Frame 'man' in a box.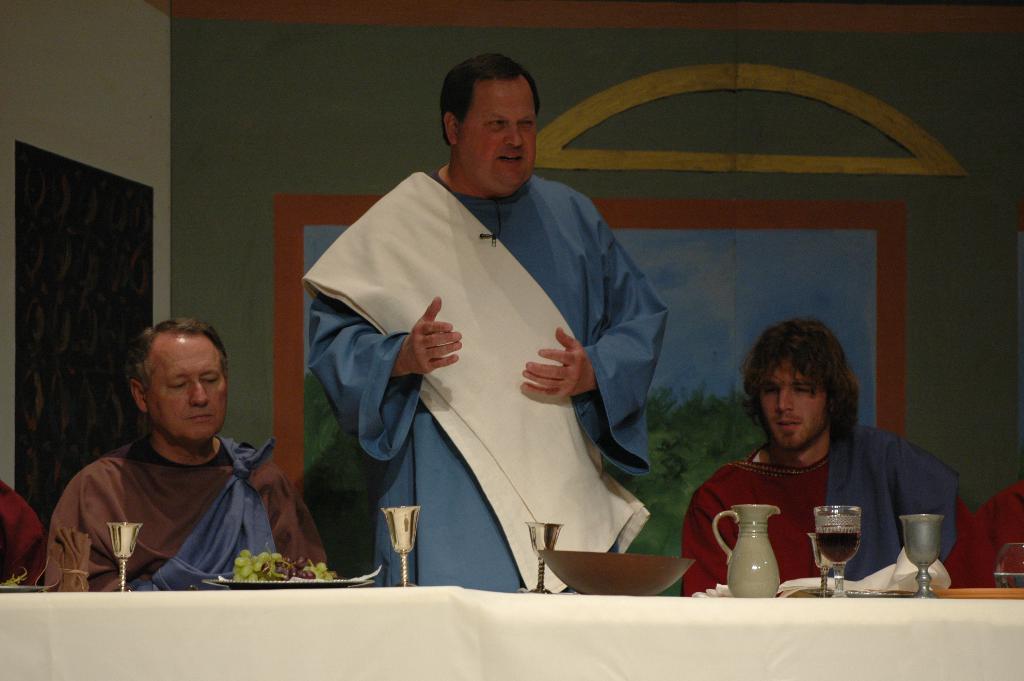
pyautogui.locateOnScreen(307, 57, 671, 590).
